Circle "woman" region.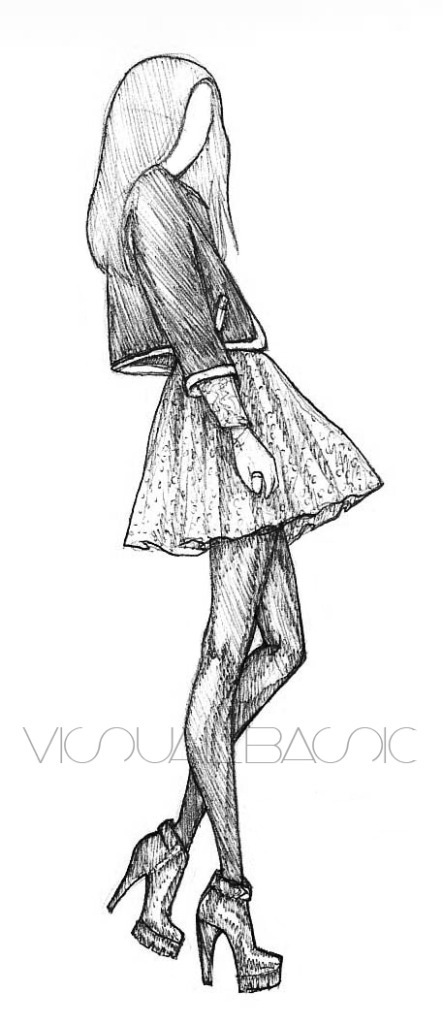
Region: (left=80, top=0, right=367, bottom=974).
